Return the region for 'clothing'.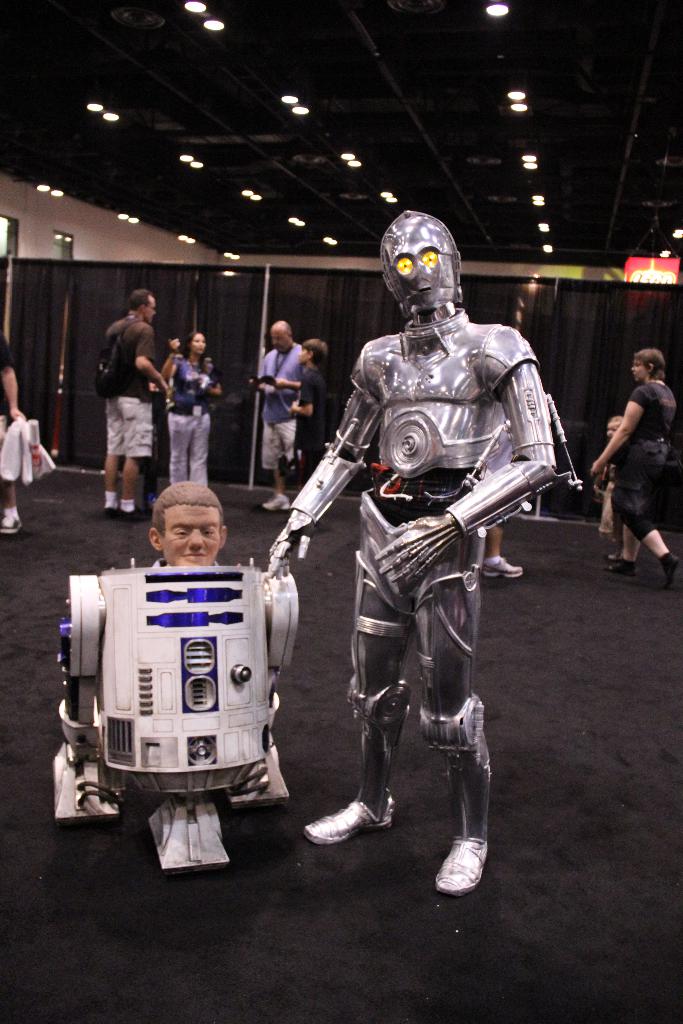
(left=87, top=282, right=169, bottom=499).
